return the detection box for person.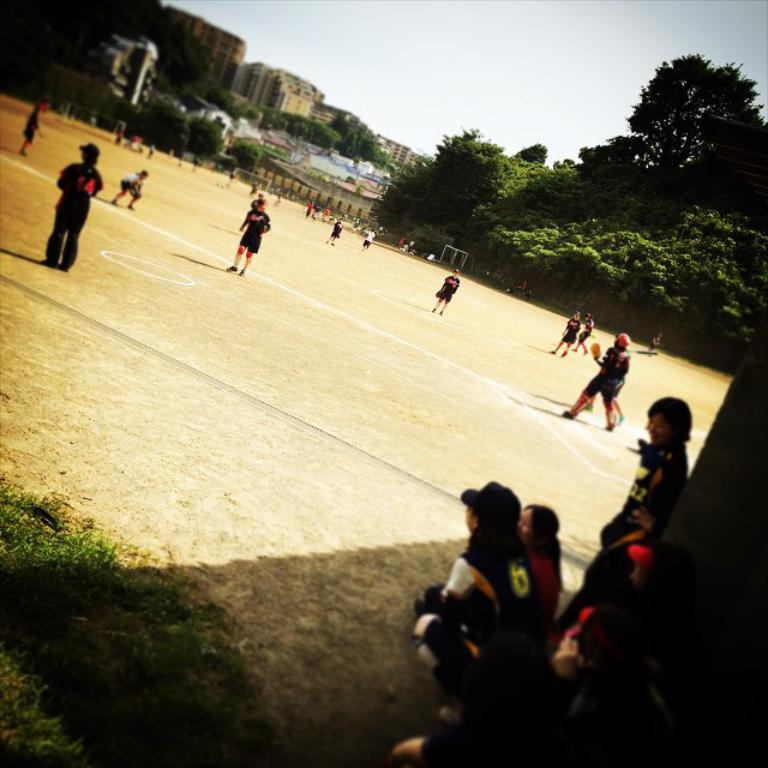
(x1=428, y1=270, x2=462, y2=313).
